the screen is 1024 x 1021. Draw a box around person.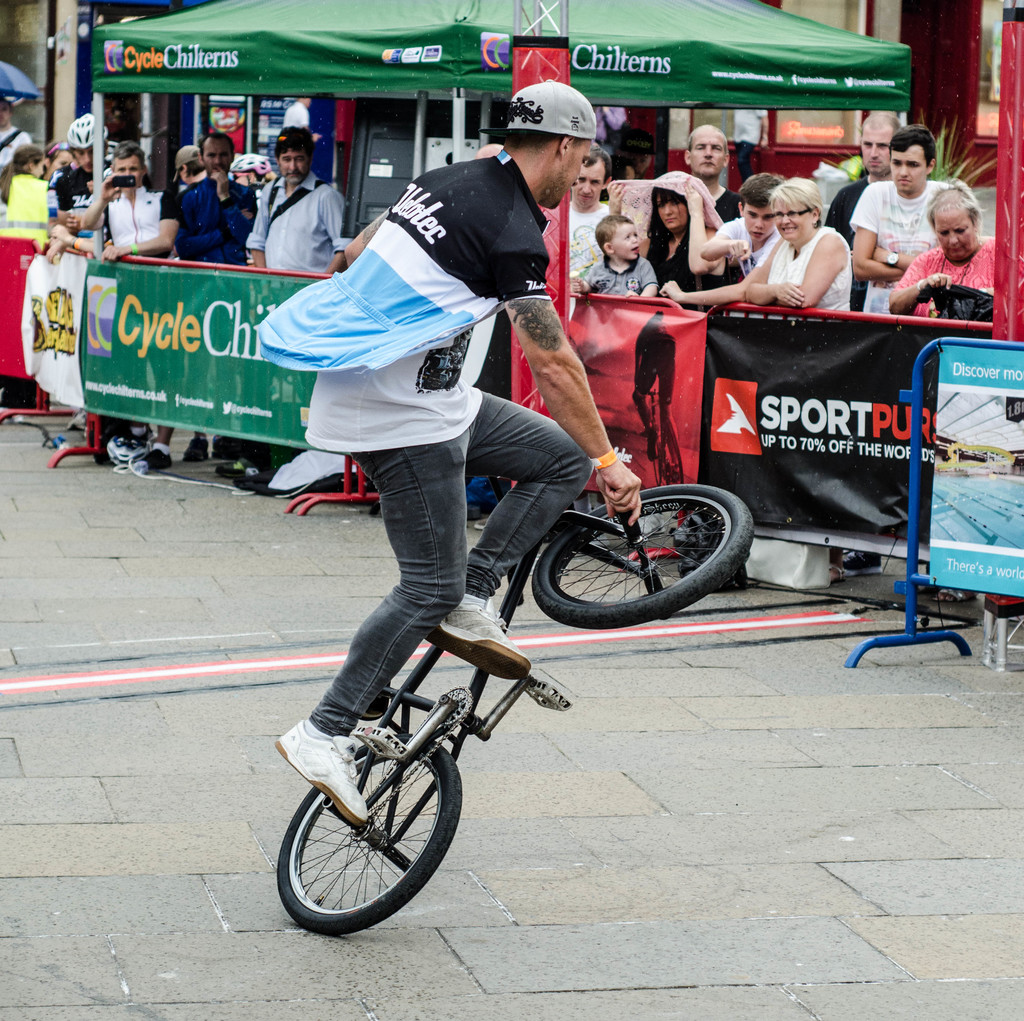
(658,172,789,307).
